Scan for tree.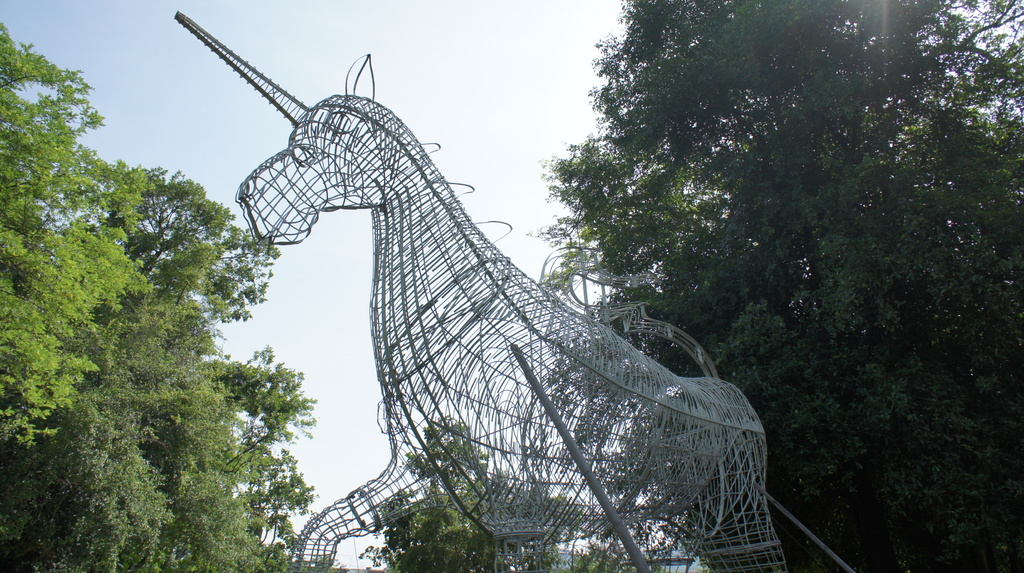
Scan result: select_region(0, 22, 320, 572).
